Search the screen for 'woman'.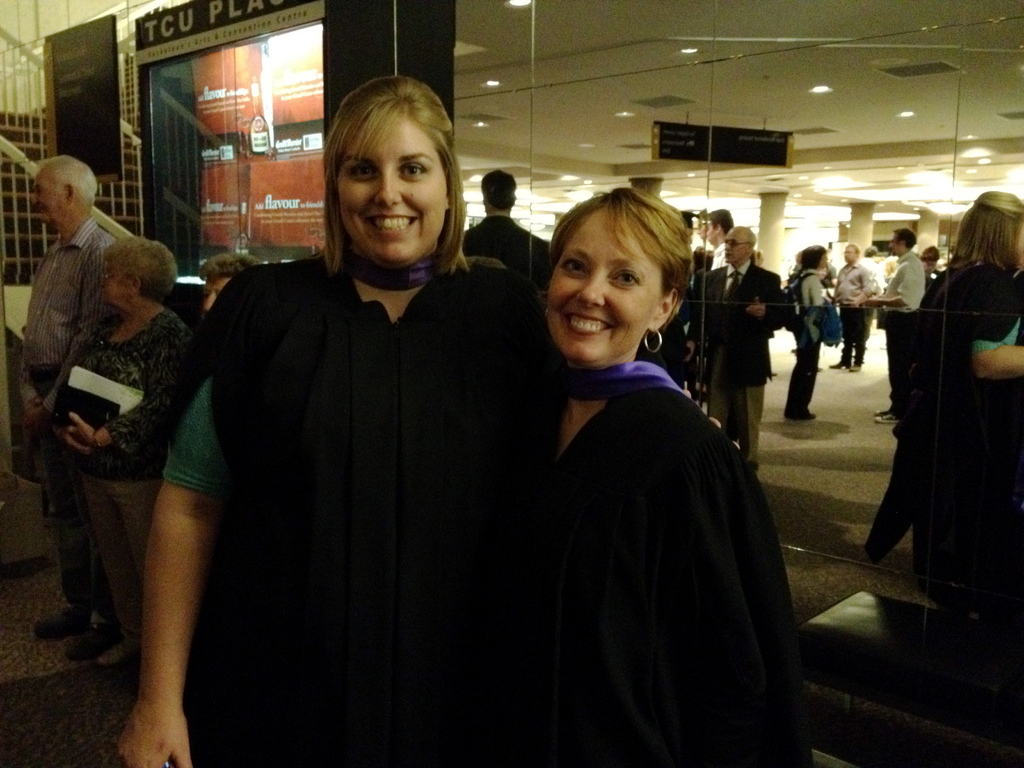
Found at bbox=[916, 241, 939, 292].
